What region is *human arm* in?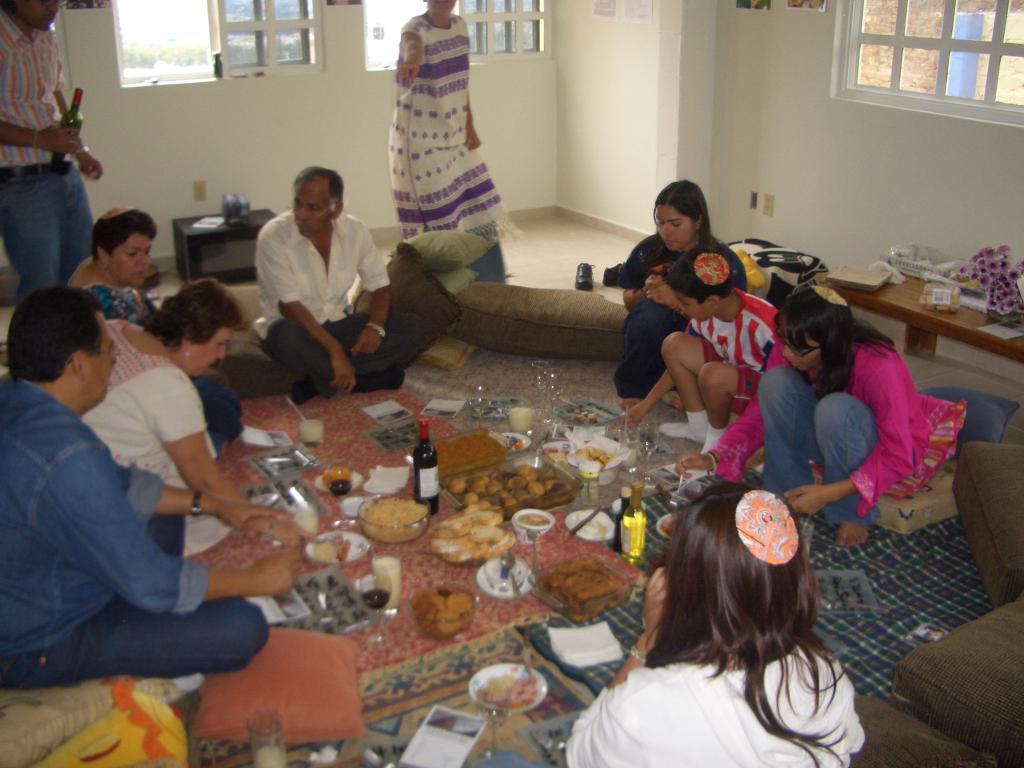
0,113,81,166.
